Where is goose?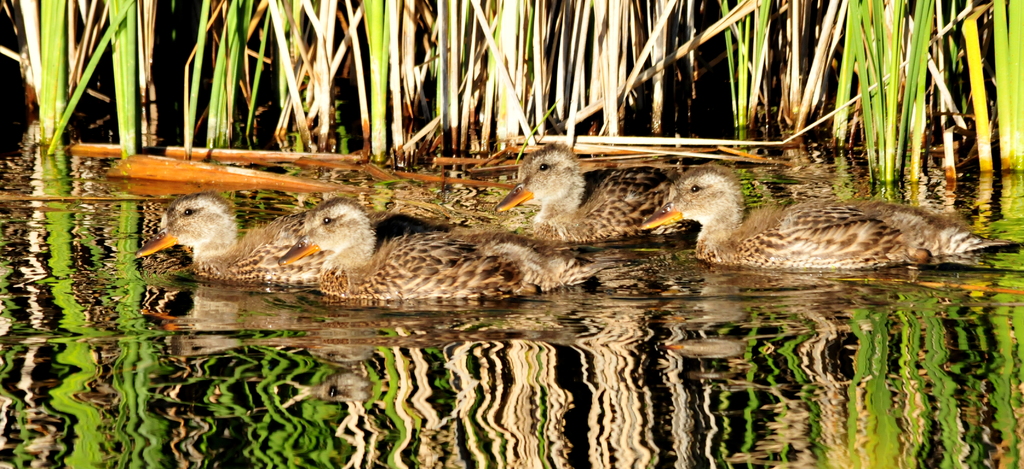
BBox(278, 195, 609, 297).
